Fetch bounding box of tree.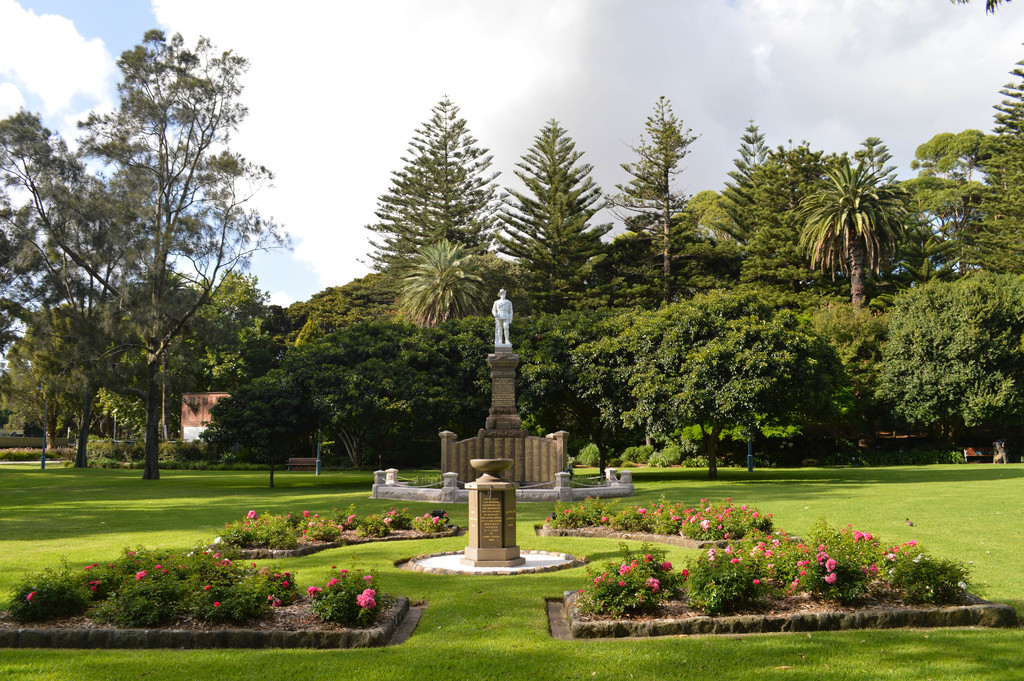
Bbox: bbox=[805, 155, 935, 327].
